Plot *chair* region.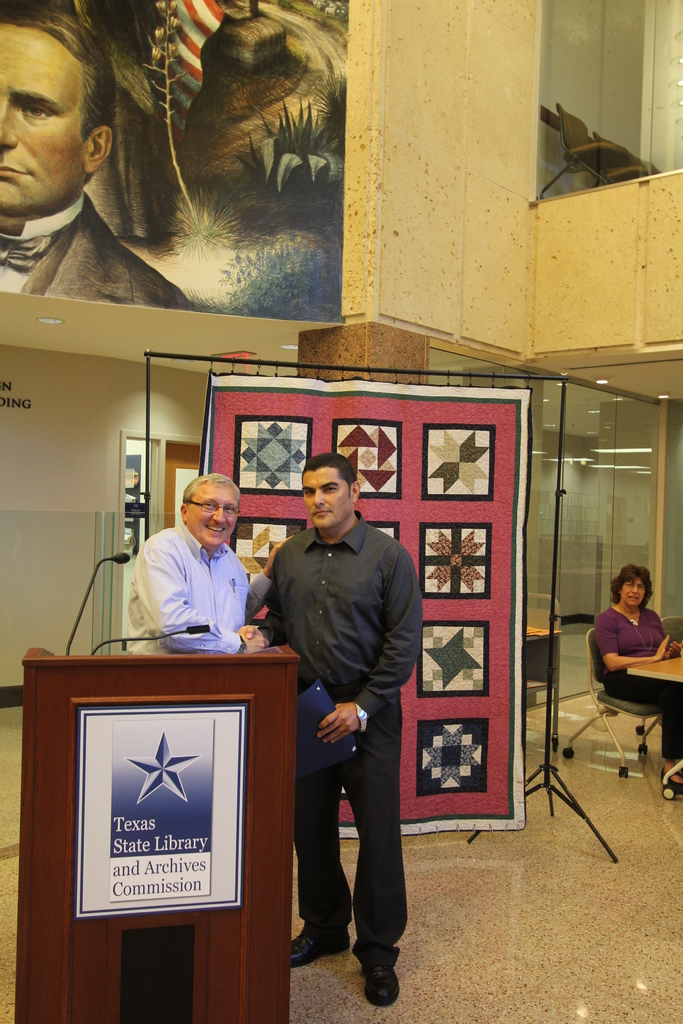
Plotted at pyautogui.locateOnScreen(540, 97, 643, 197).
